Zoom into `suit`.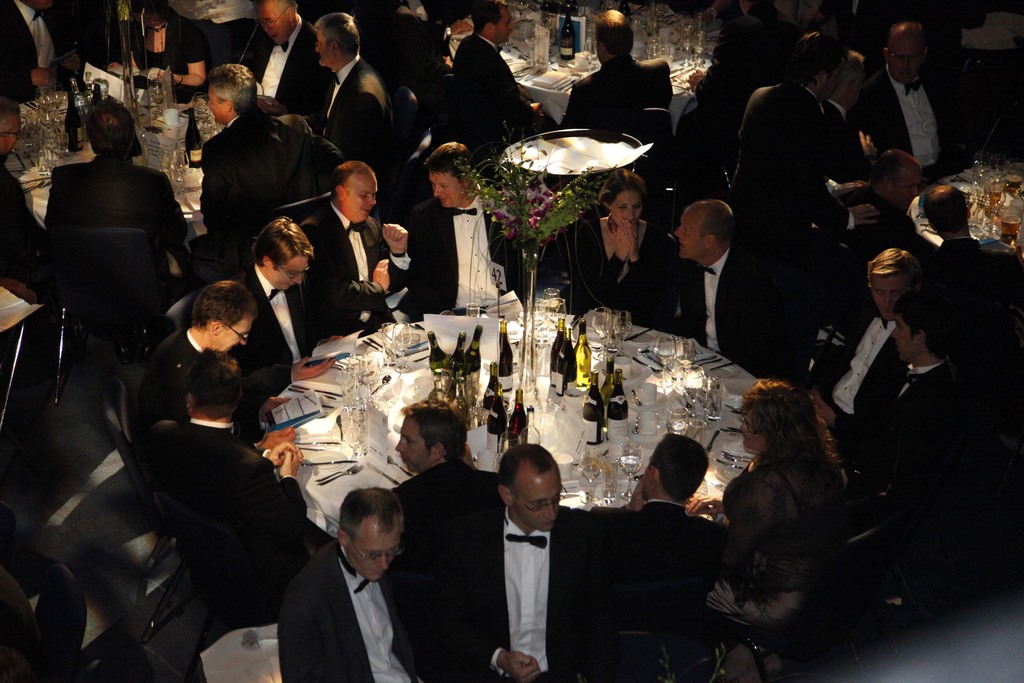
Zoom target: bbox=[459, 33, 530, 148].
